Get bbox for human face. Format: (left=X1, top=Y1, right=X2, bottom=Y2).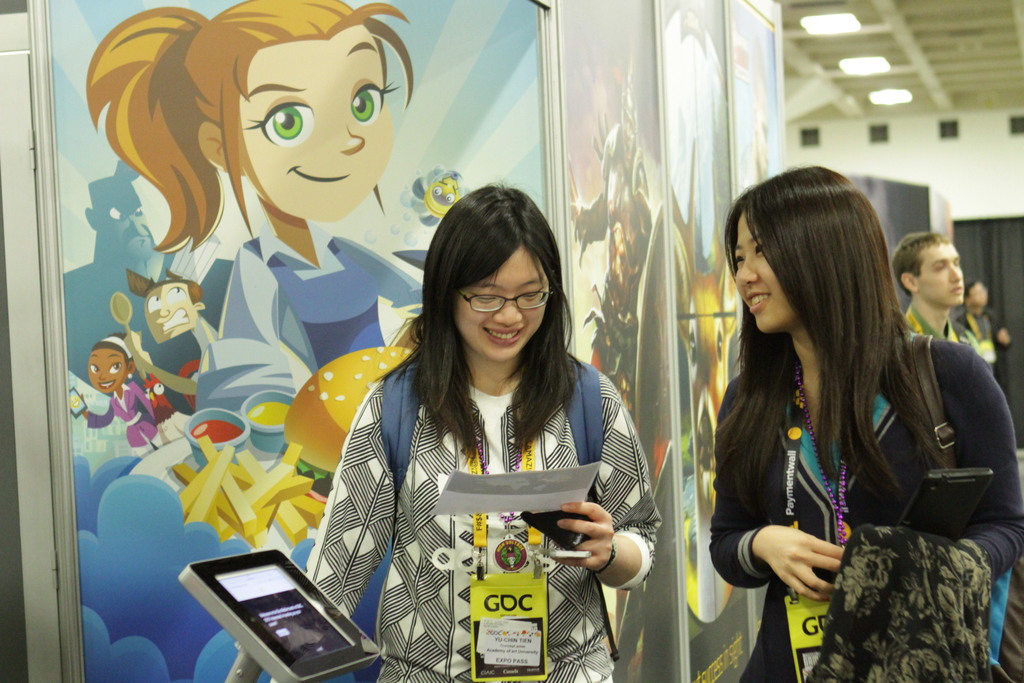
(left=730, top=213, right=786, bottom=338).
